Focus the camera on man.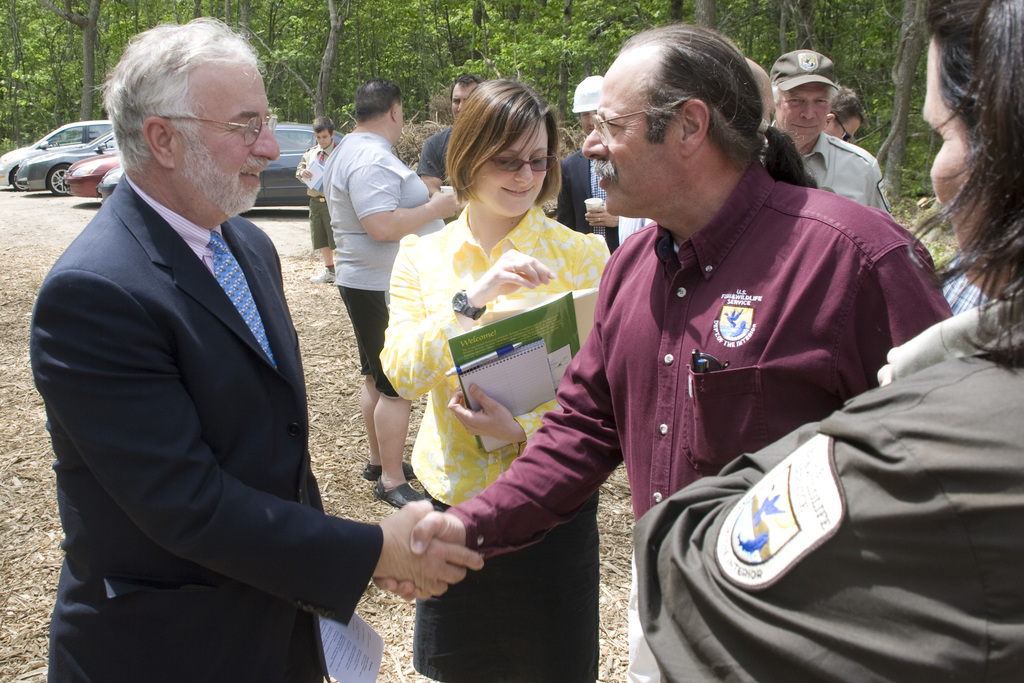
Focus region: left=377, top=24, right=953, bottom=682.
